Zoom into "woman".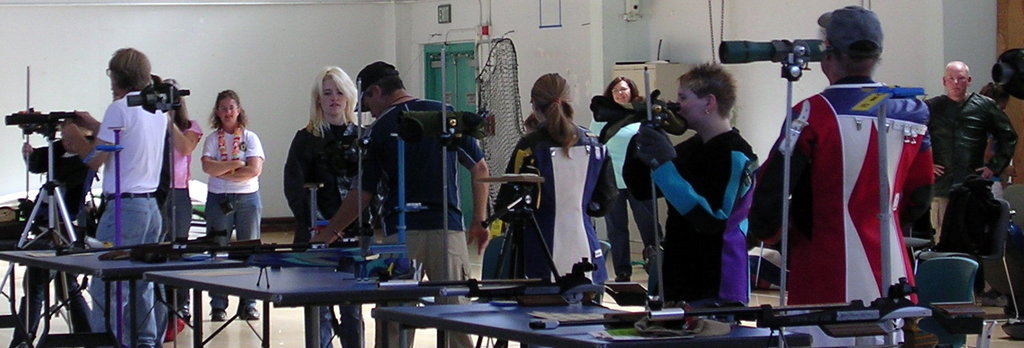
Zoom target: pyautogui.locateOnScreen(492, 72, 627, 305).
